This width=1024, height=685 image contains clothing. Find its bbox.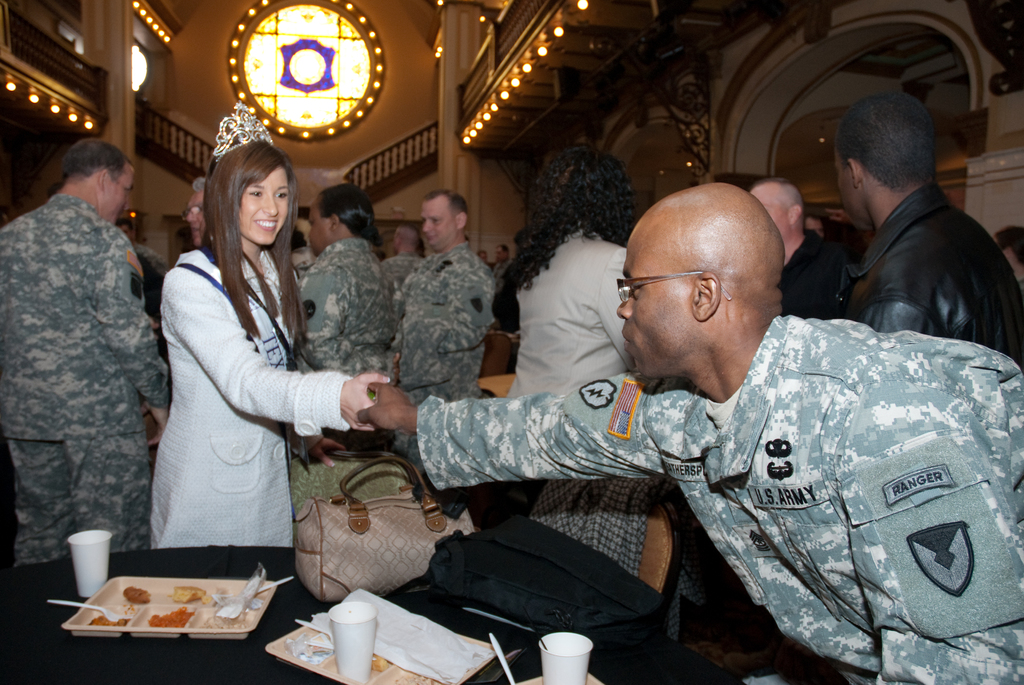
Rect(4, 139, 163, 578).
